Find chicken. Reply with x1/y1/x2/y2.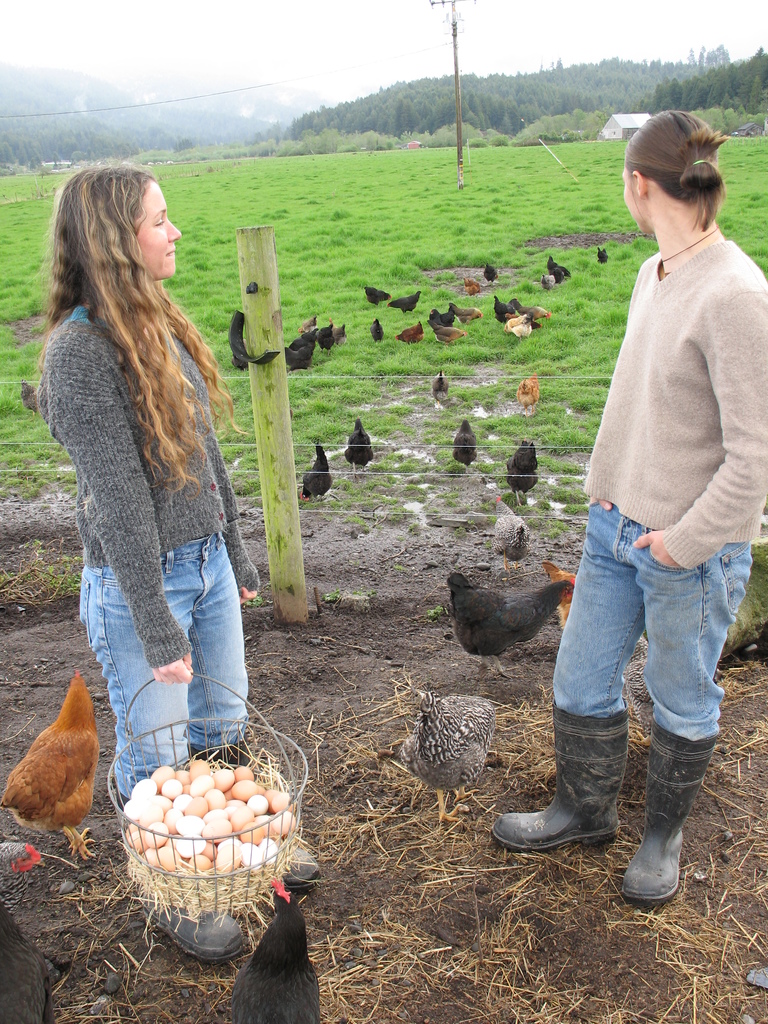
462/273/481/294.
